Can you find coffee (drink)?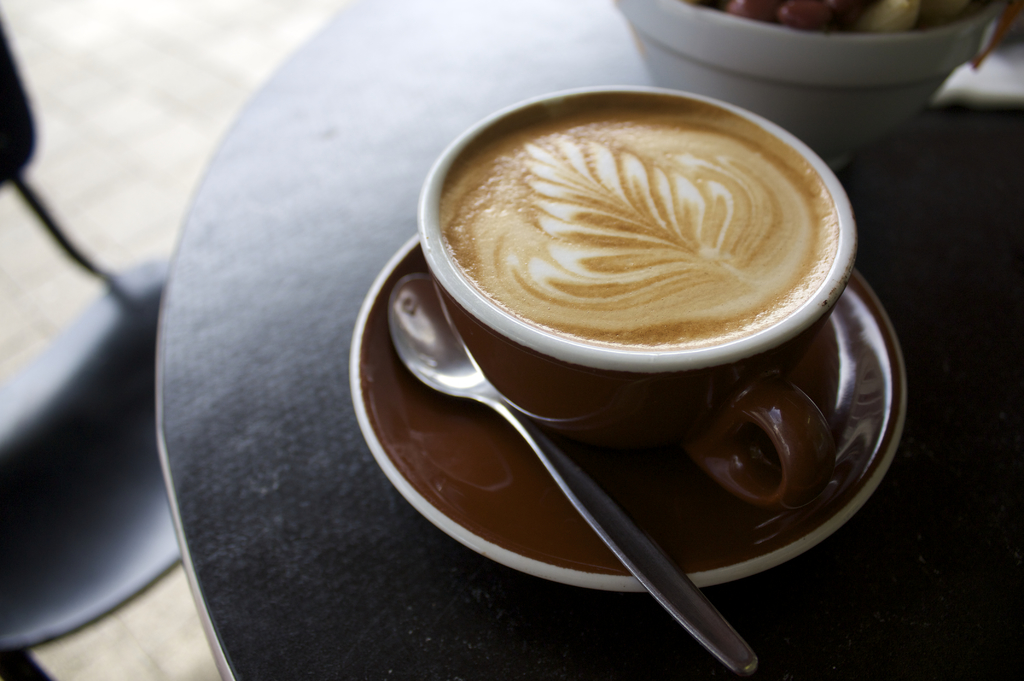
Yes, bounding box: 436, 90, 840, 355.
